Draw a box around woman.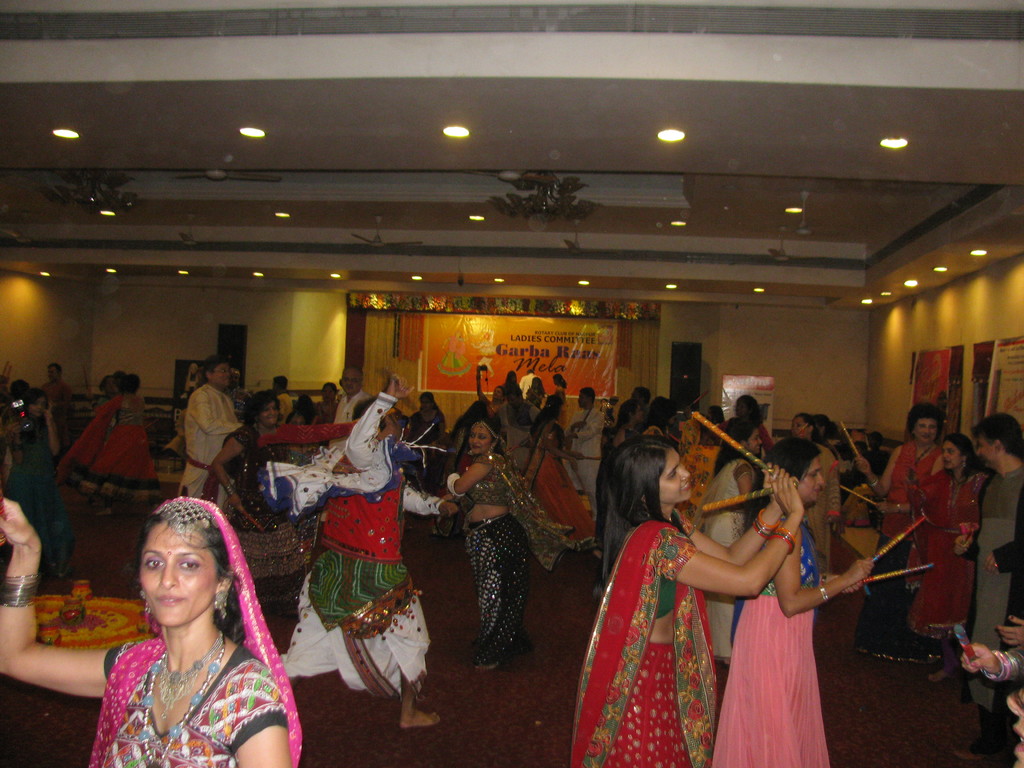
l=702, t=421, r=760, b=660.
